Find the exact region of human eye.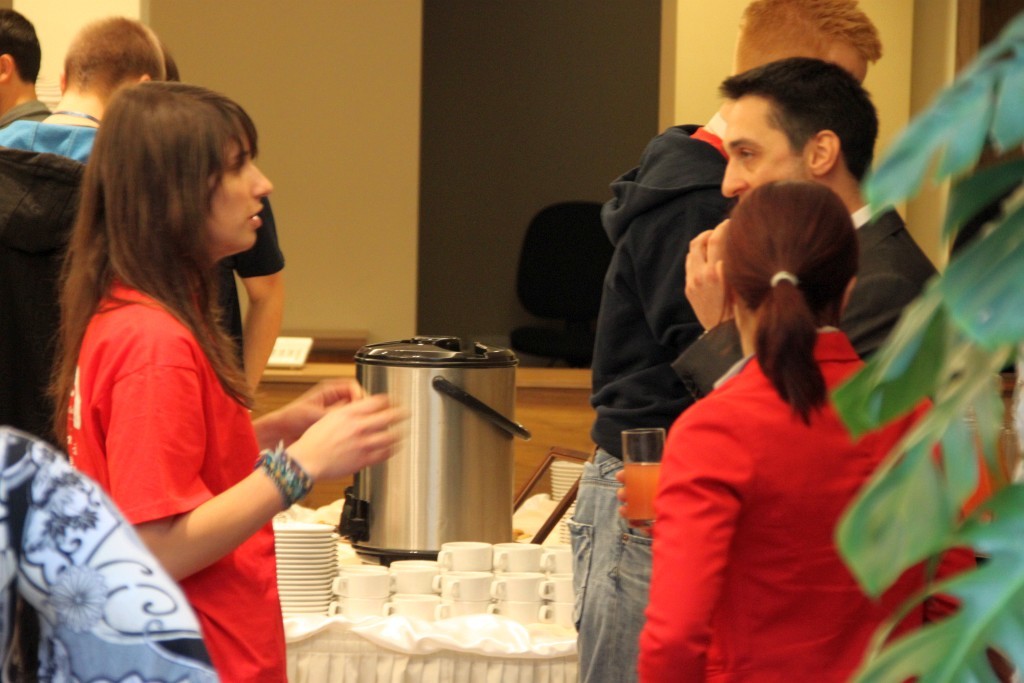
Exact region: region(230, 162, 243, 176).
